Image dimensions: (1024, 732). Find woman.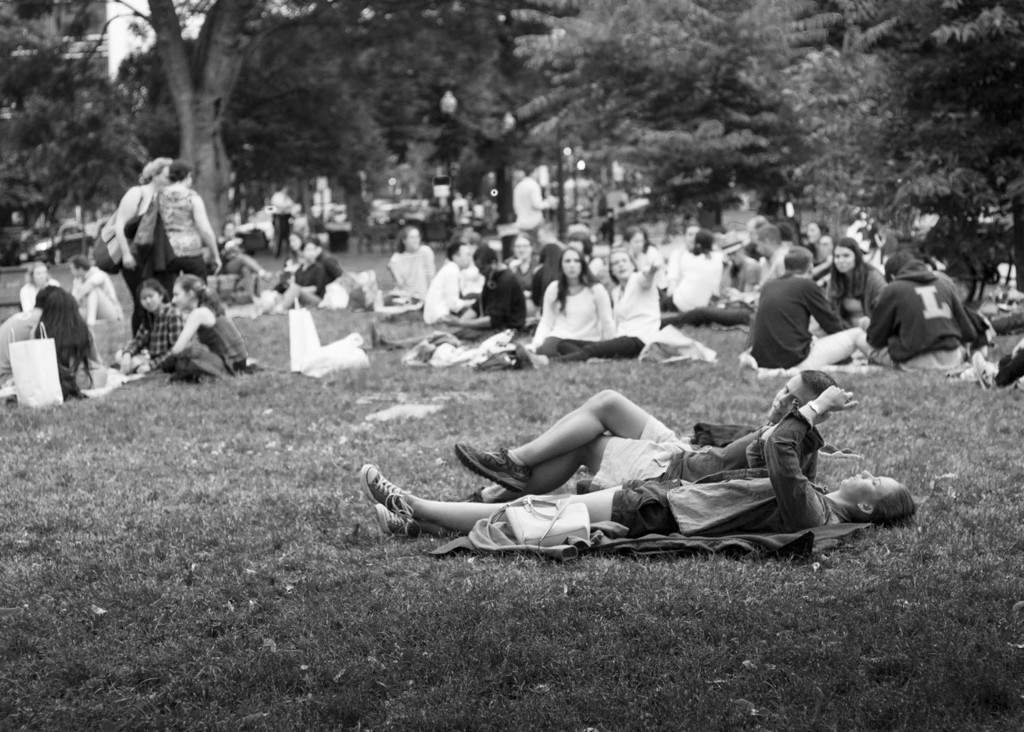
rect(497, 248, 668, 363).
